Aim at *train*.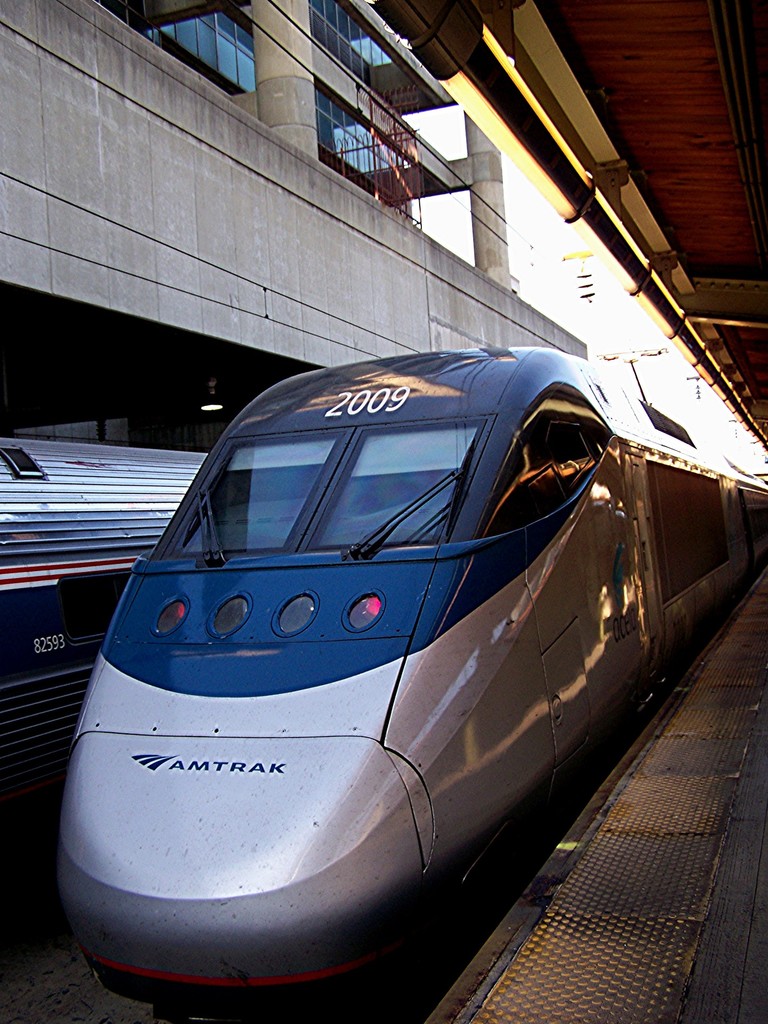
Aimed at bbox(0, 431, 203, 822).
